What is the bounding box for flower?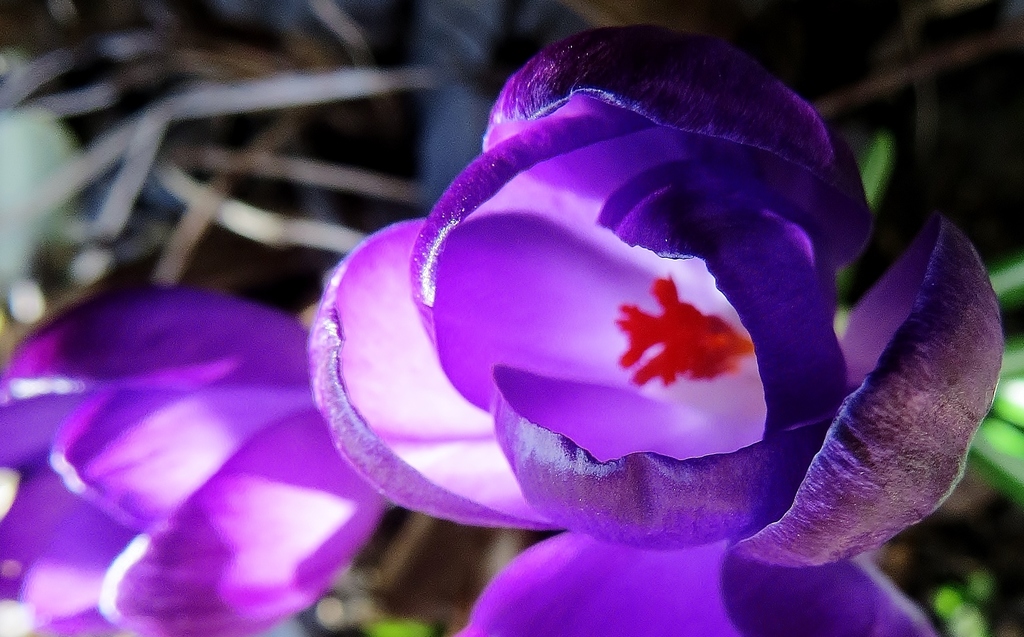
(256,6,960,599).
